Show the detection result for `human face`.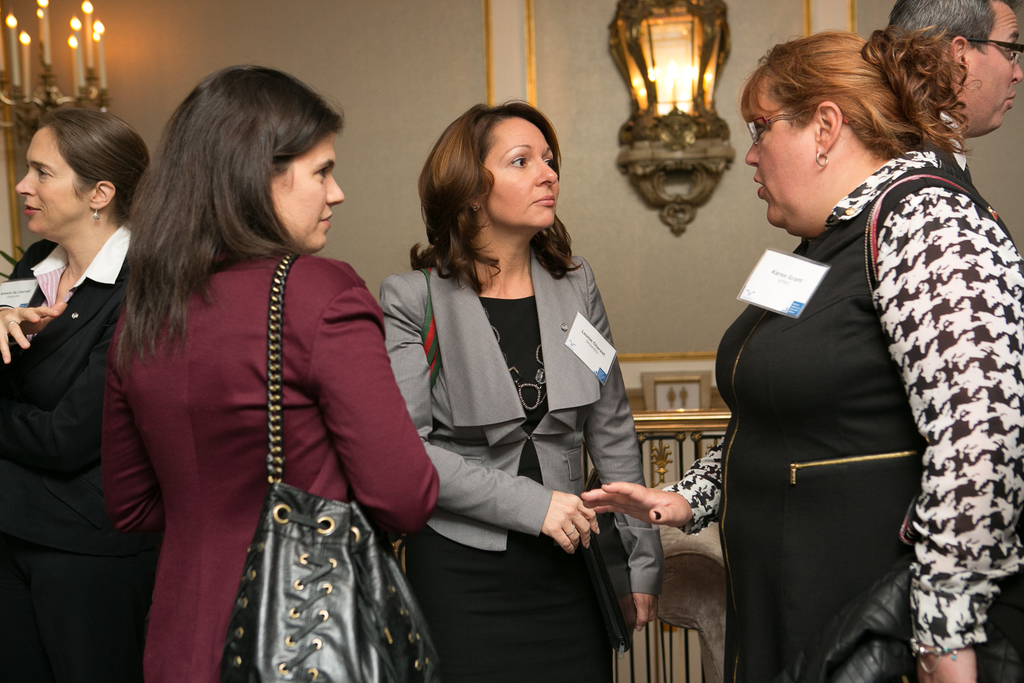
box=[486, 121, 562, 235].
